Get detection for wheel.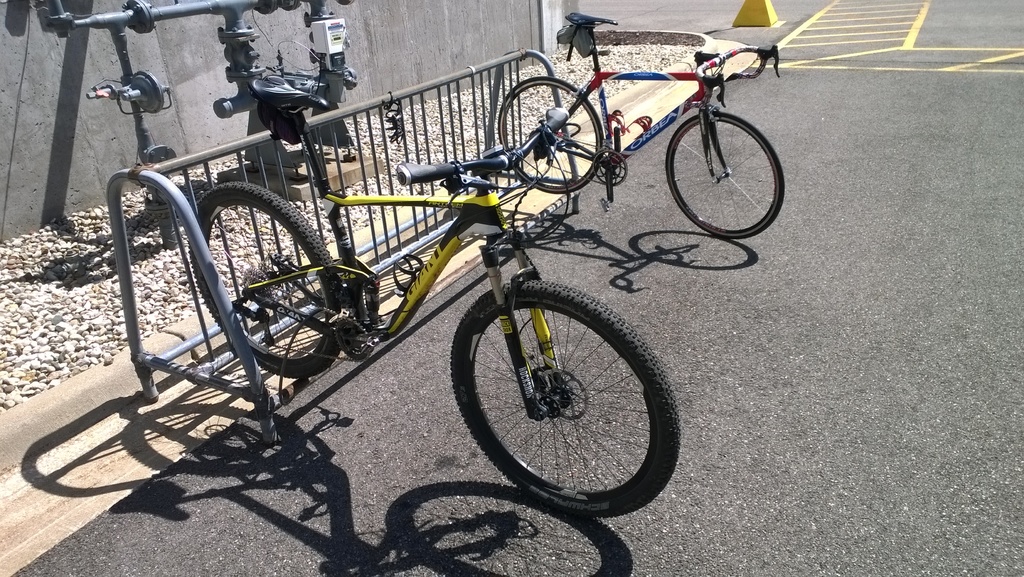
Detection: bbox=(188, 181, 344, 381).
